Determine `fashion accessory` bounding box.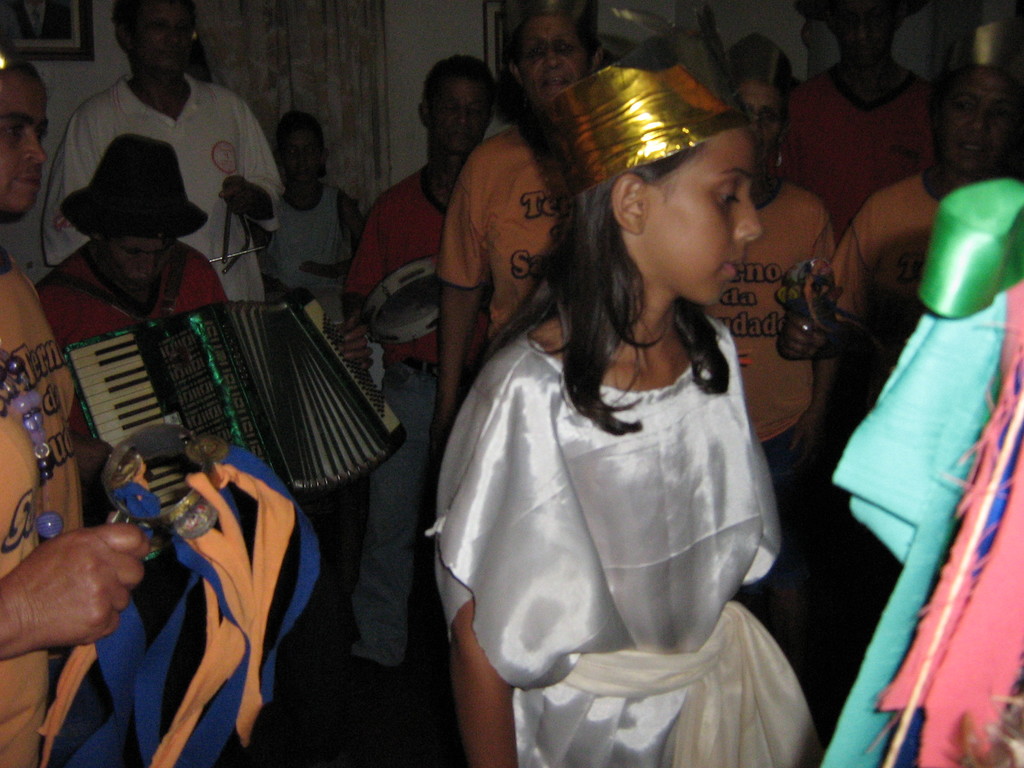
Determined: (563, 602, 818, 767).
